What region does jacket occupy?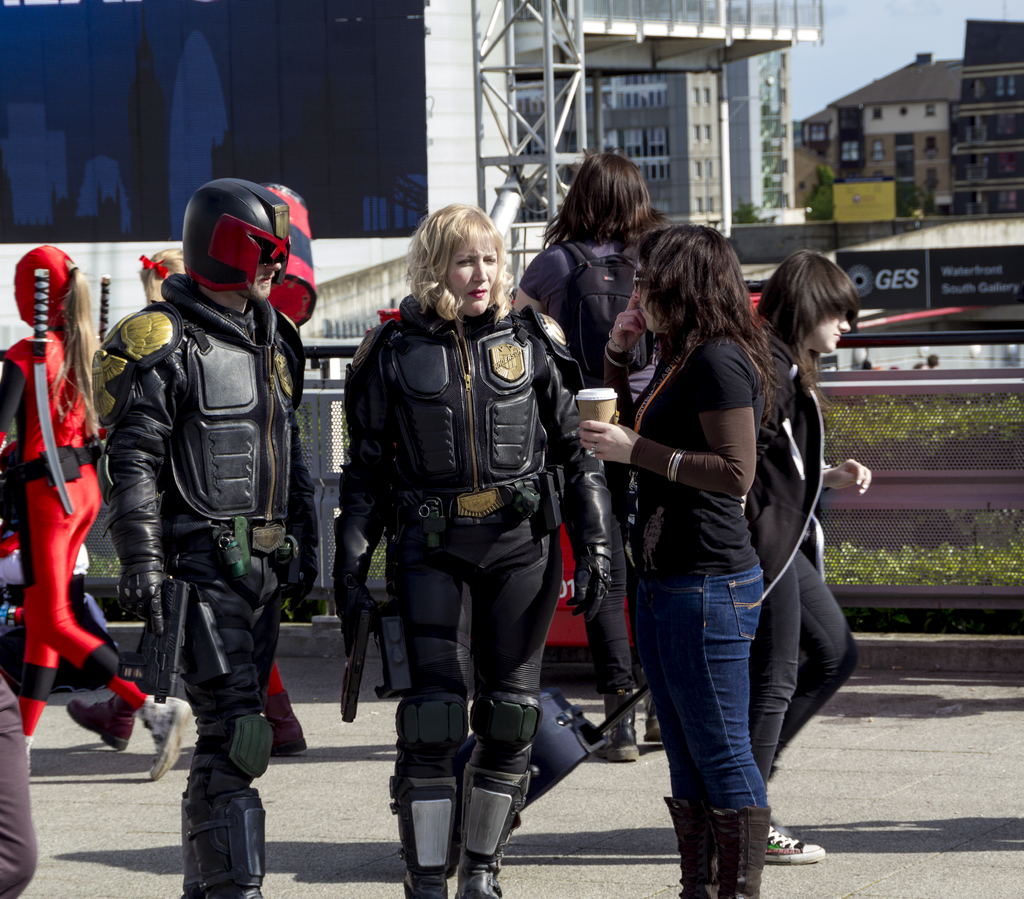
box=[342, 295, 622, 563].
